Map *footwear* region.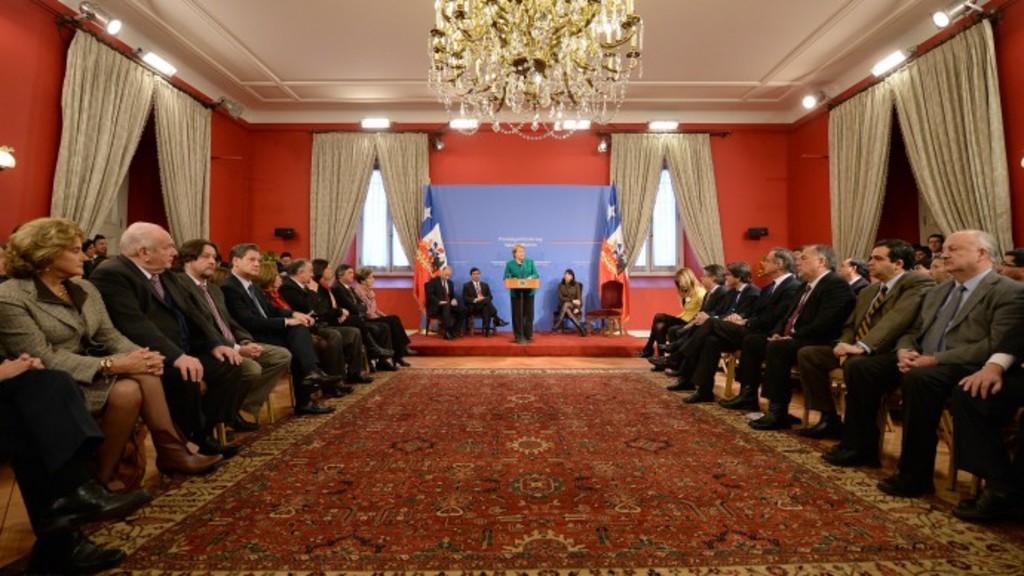
Mapped to box=[692, 386, 717, 399].
